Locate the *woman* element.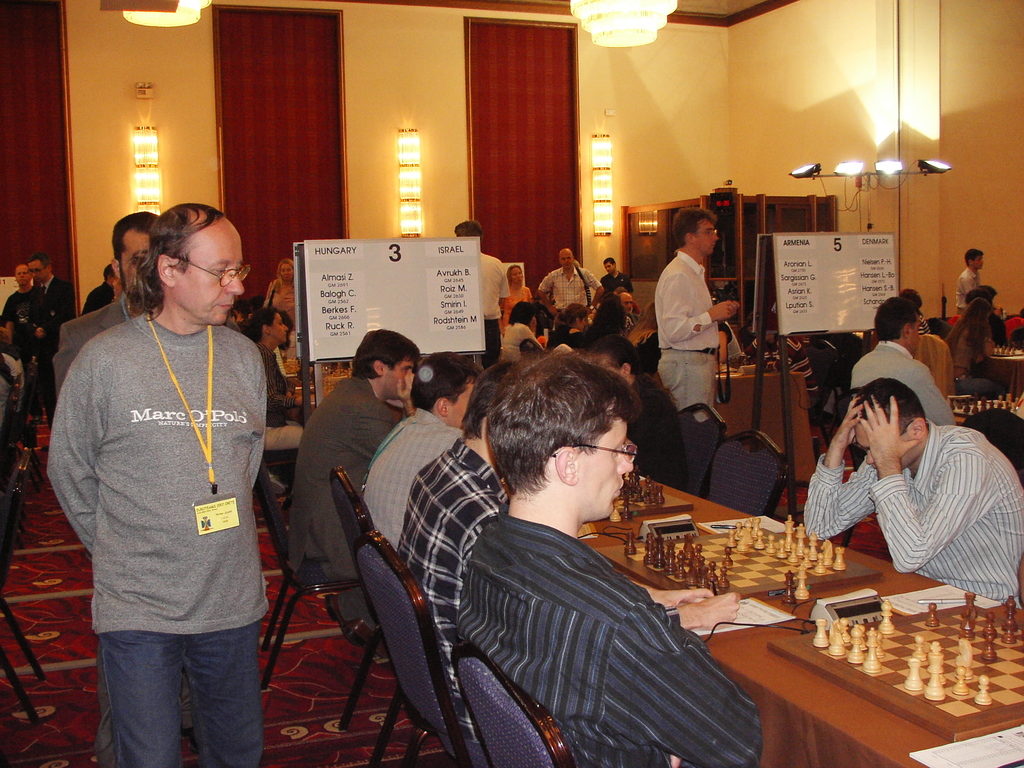
Element bbox: (946,297,1009,403).
